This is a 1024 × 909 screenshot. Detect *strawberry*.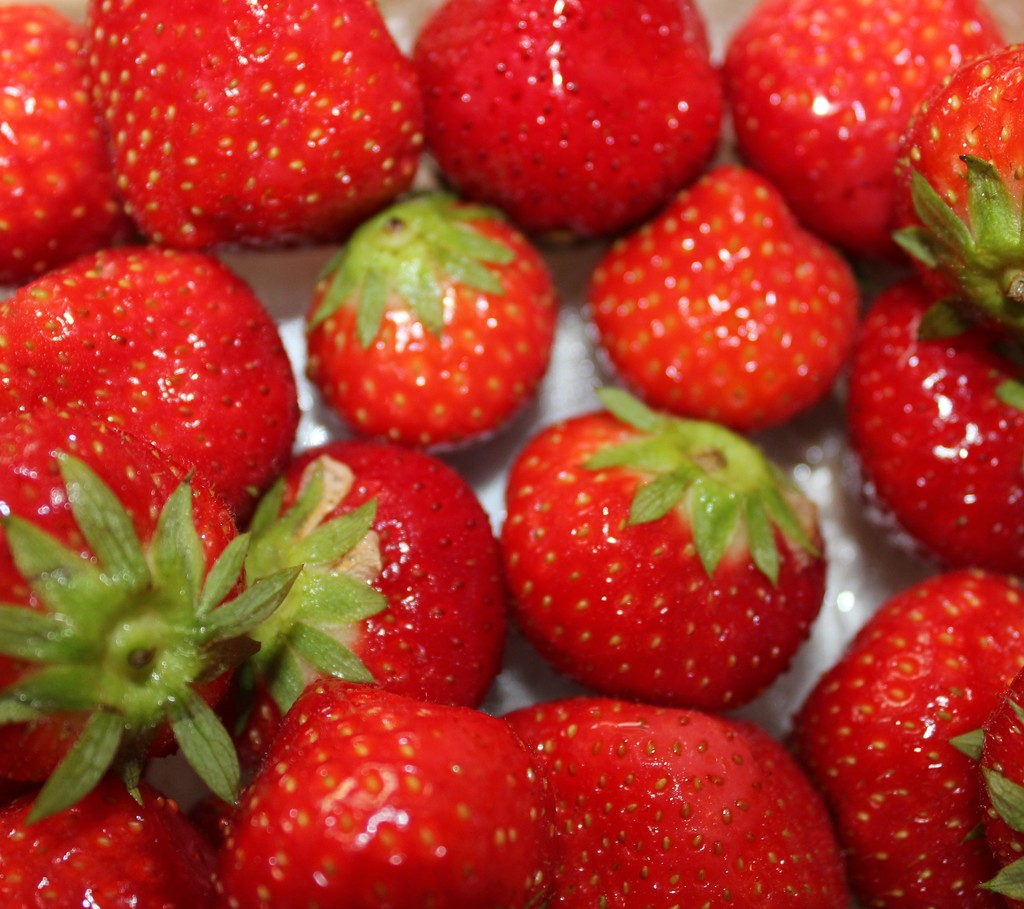
0:777:215:908.
